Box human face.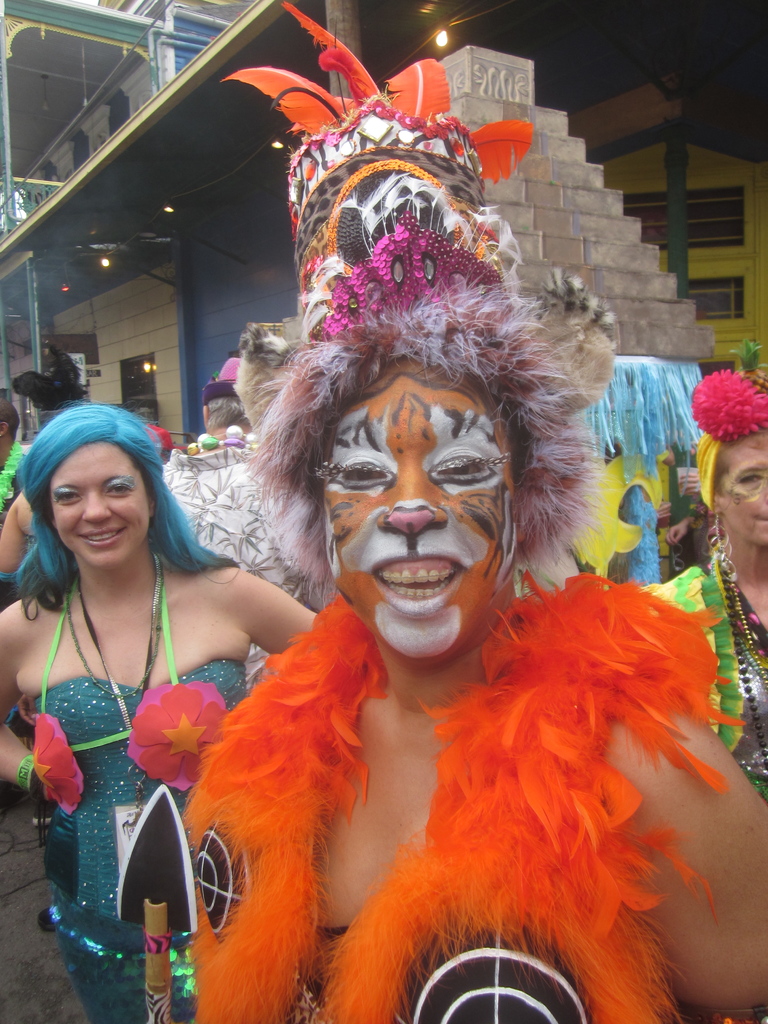
716:440:767:547.
